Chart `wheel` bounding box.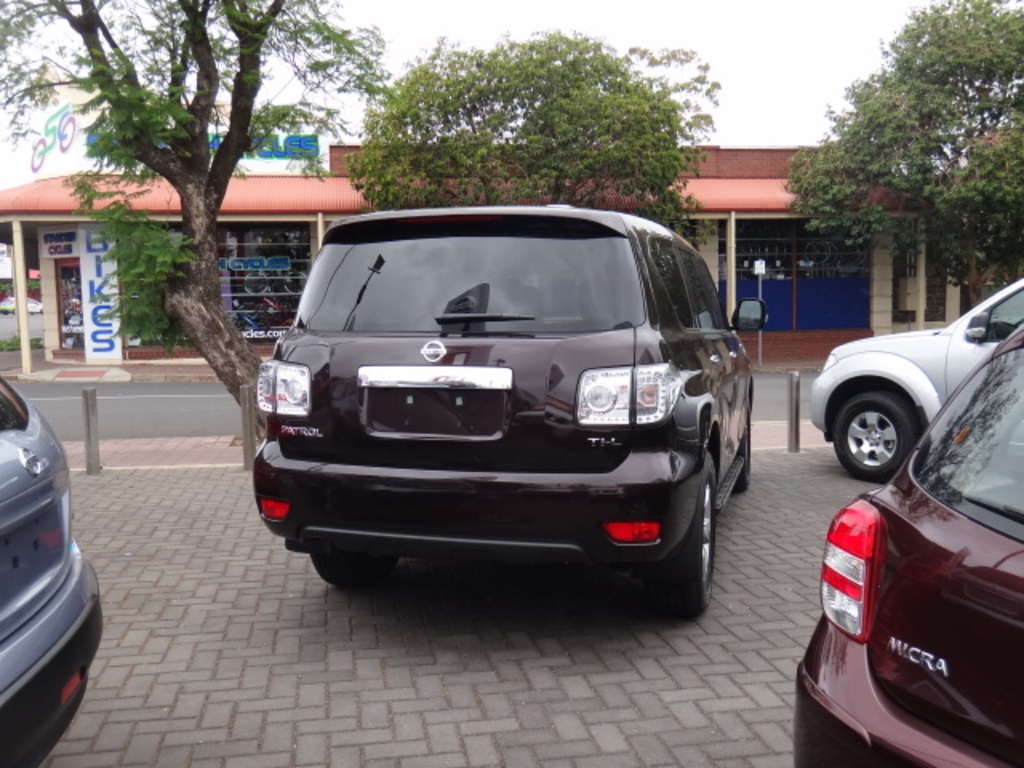
Charted: {"left": 720, "top": 392, "right": 757, "bottom": 483}.
